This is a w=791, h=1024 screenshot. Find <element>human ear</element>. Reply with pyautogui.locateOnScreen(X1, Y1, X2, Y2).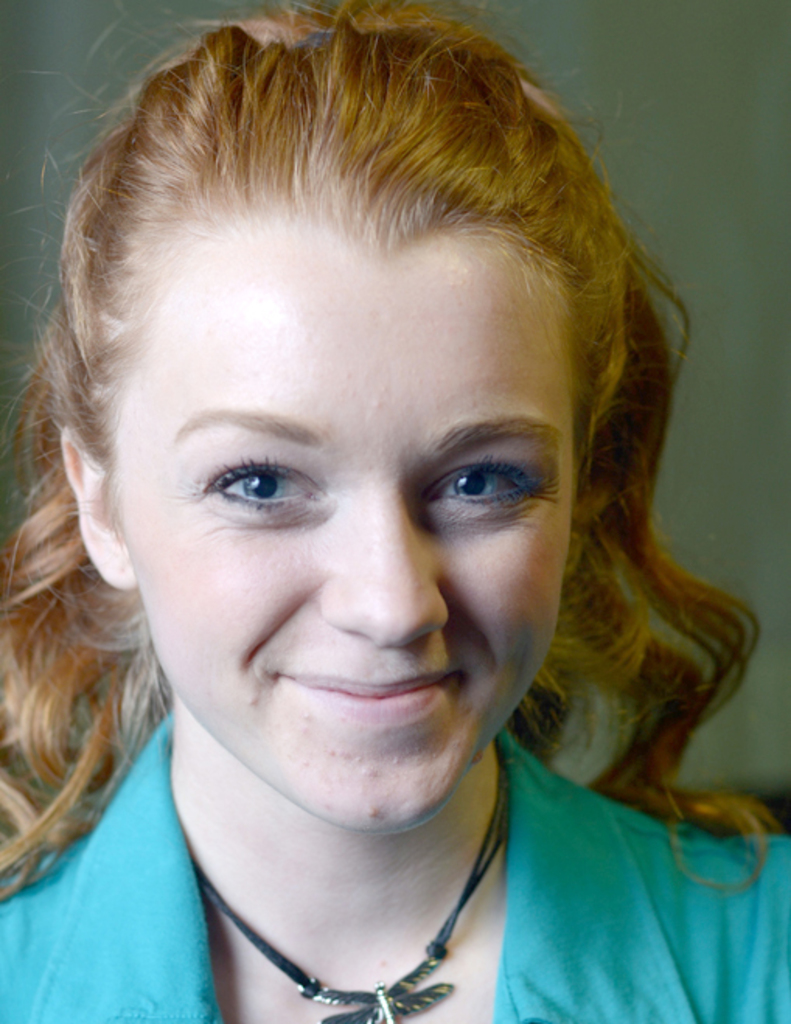
pyautogui.locateOnScreen(59, 430, 138, 586).
